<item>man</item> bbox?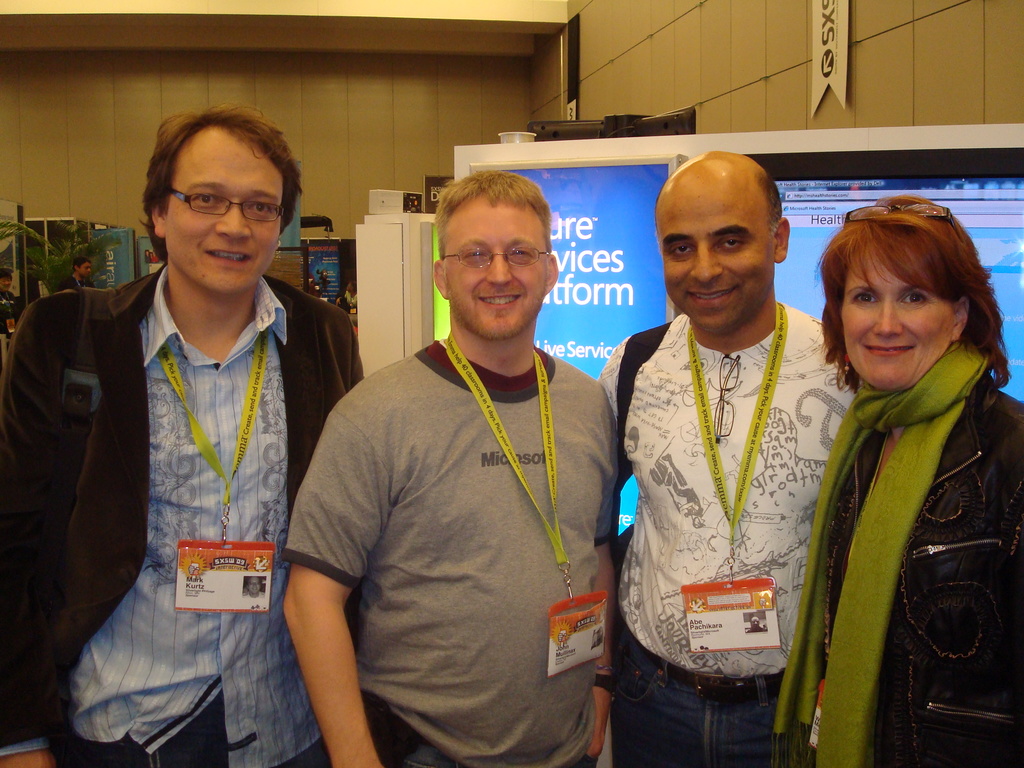
(0,266,21,346)
